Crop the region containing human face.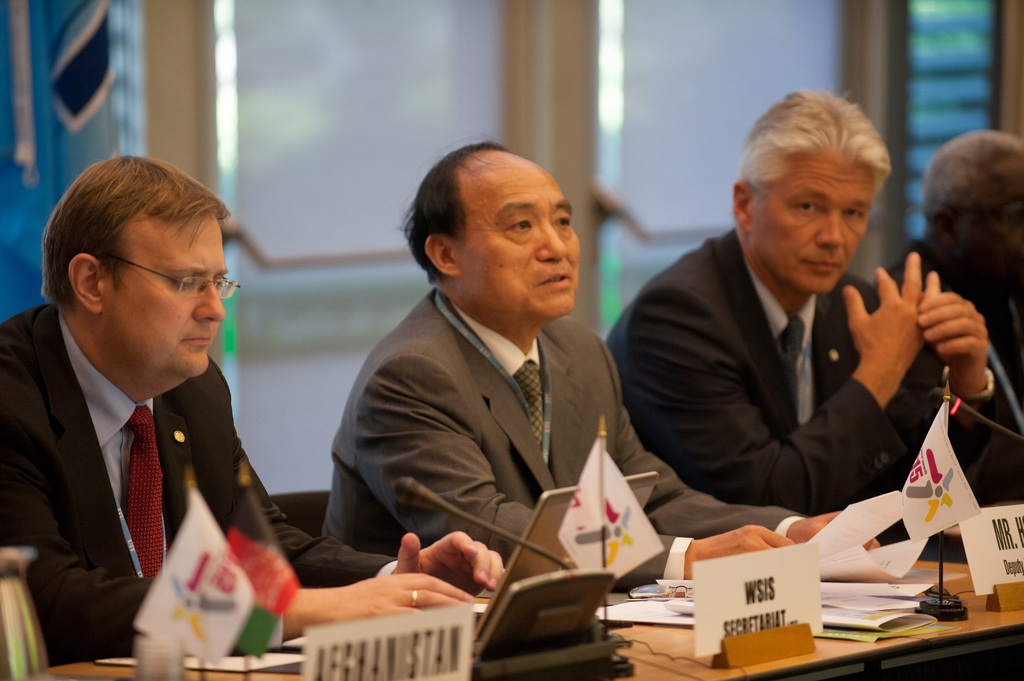
Crop region: pyautogui.locateOnScreen(737, 150, 874, 292).
